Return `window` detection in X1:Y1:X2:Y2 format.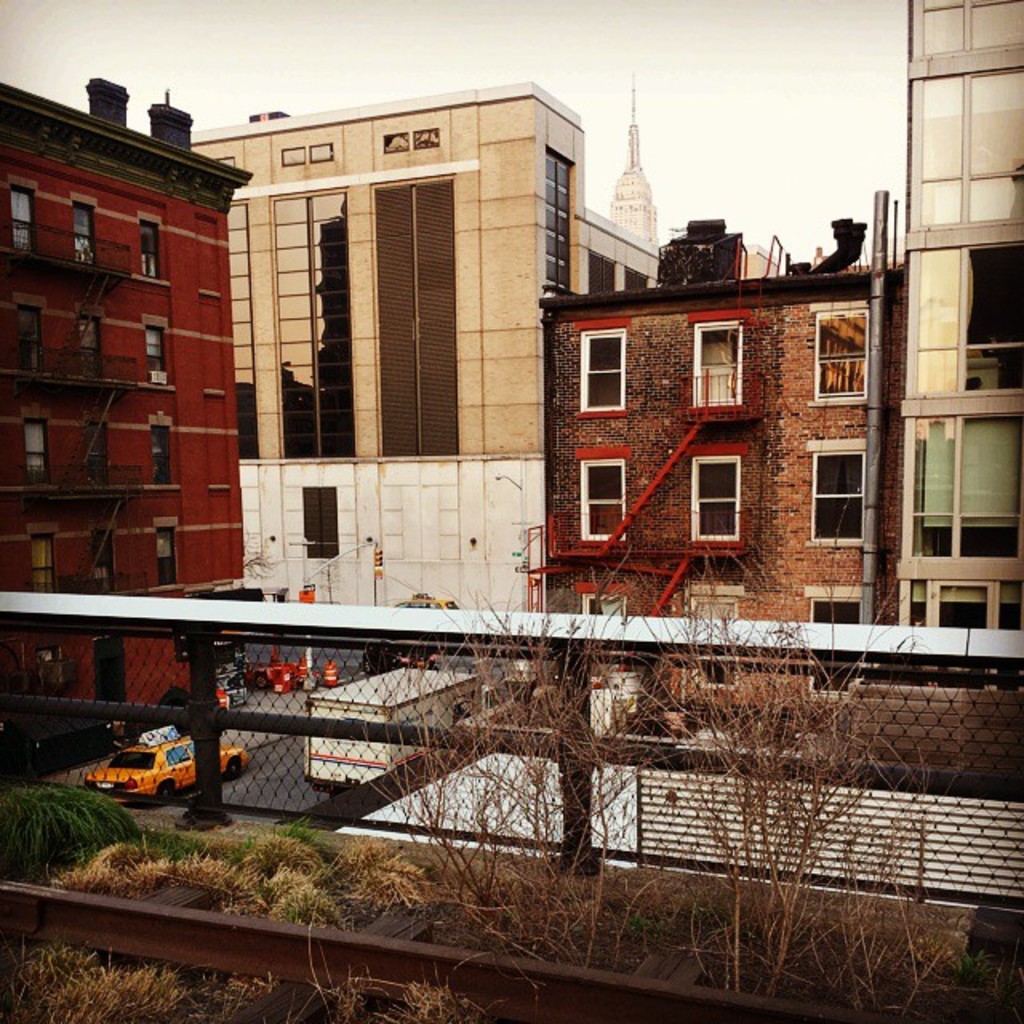
3:192:35:253.
